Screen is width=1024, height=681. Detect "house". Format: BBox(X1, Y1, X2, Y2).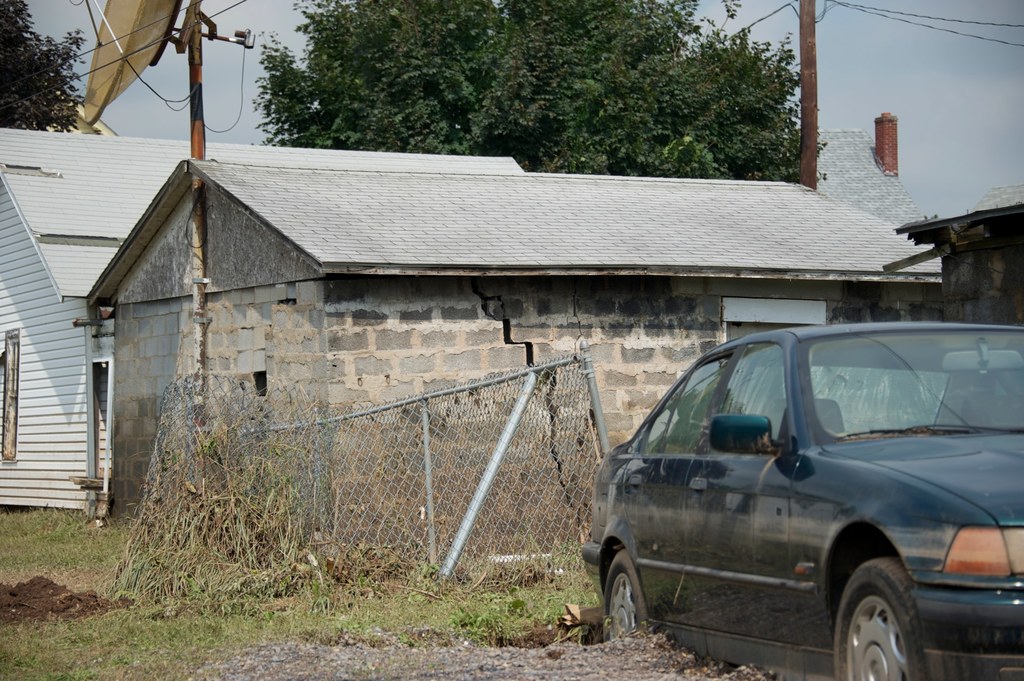
BBox(84, 0, 946, 562).
